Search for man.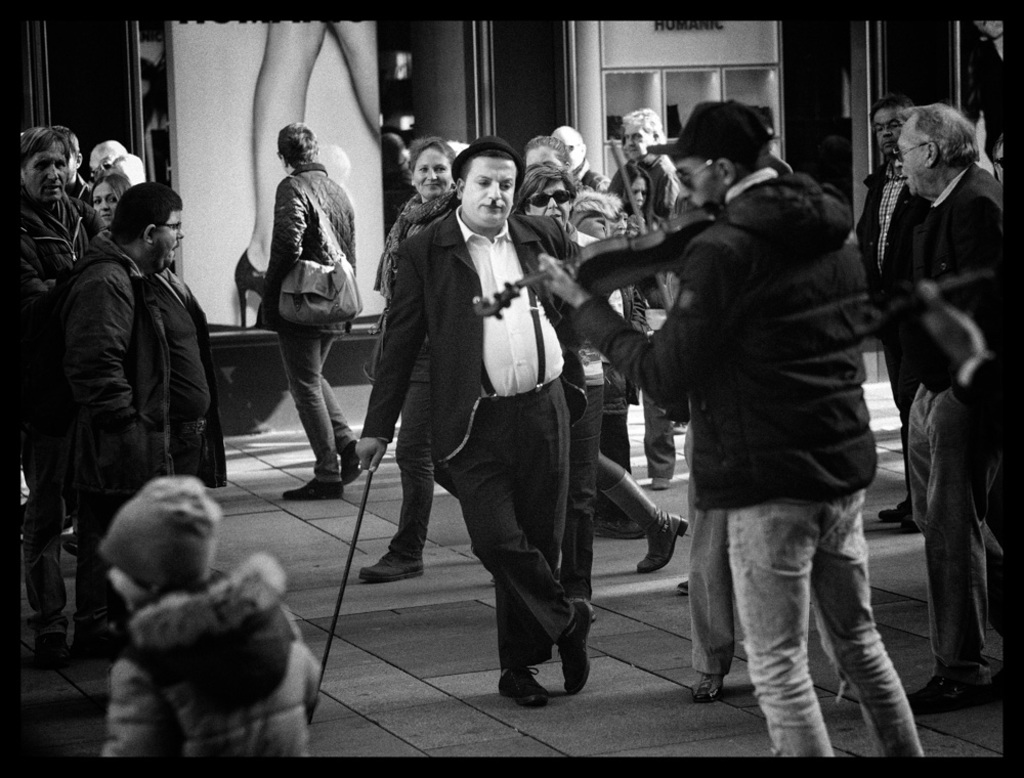
Found at {"left": 52, "top": 126, "right": 88, "bottom": 208}.
